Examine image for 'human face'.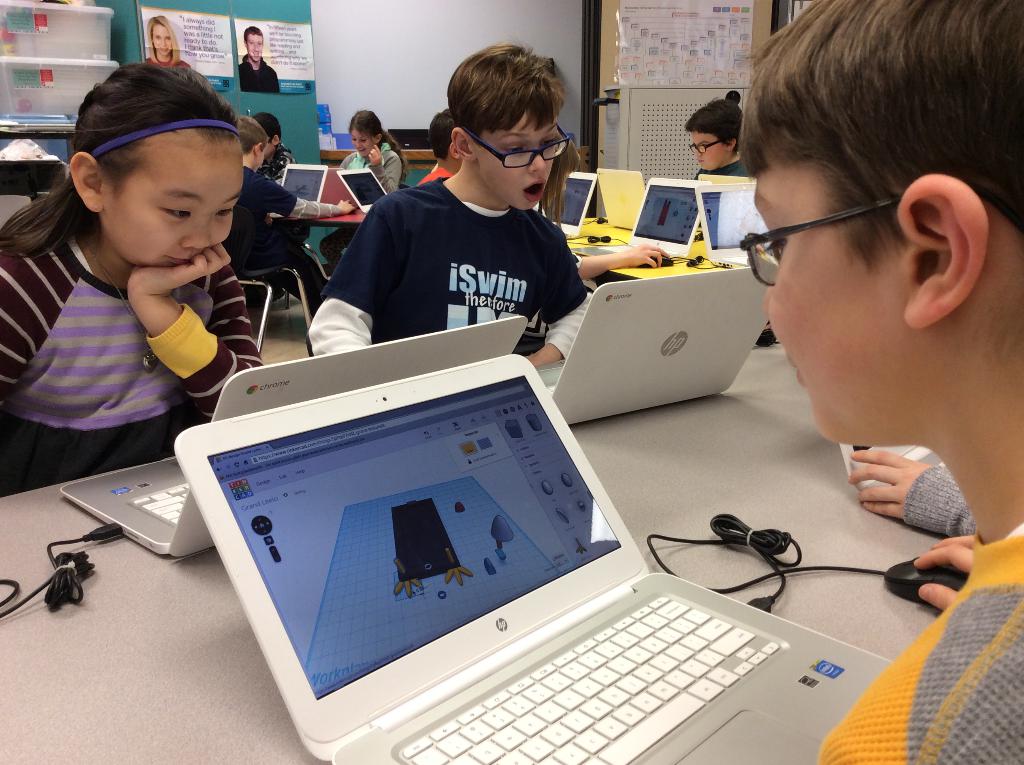
Examination result: 689:132:734:174.
